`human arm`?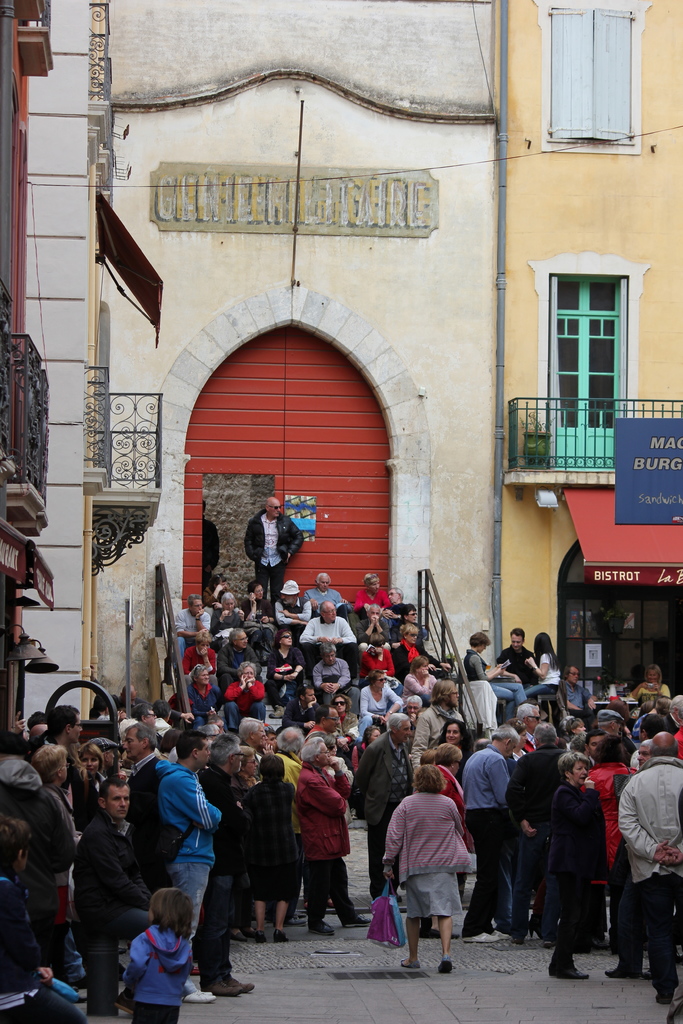
BBox(331, 620, 355, 646)
